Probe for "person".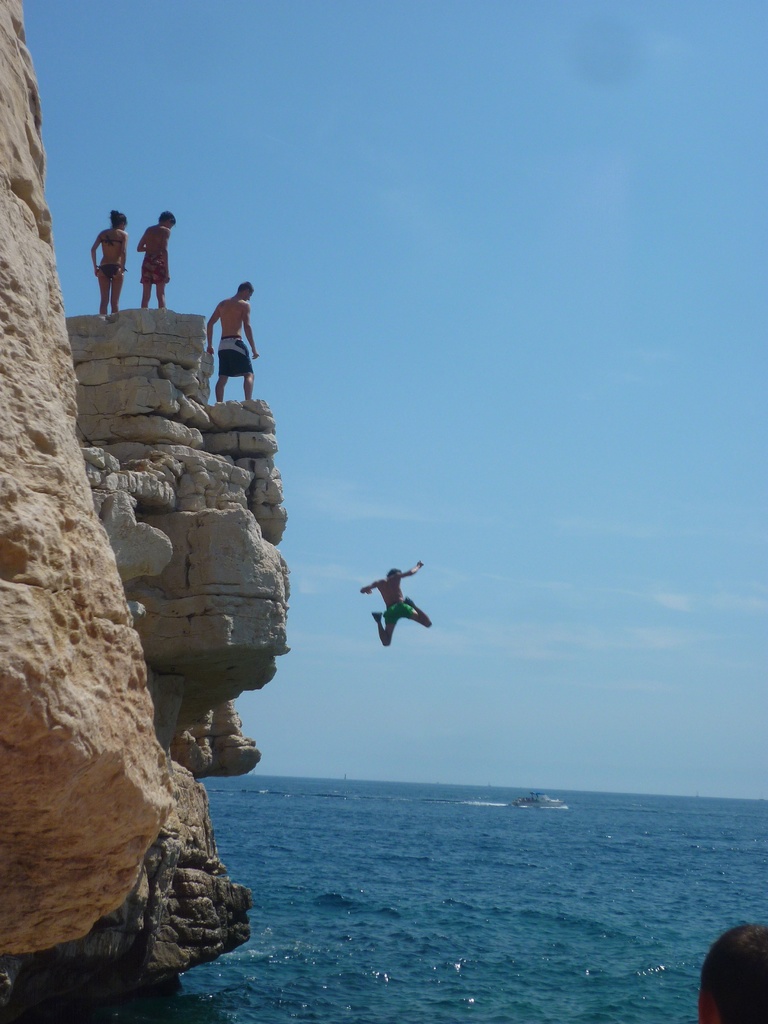
Probe result: 691 917 767 1023.
